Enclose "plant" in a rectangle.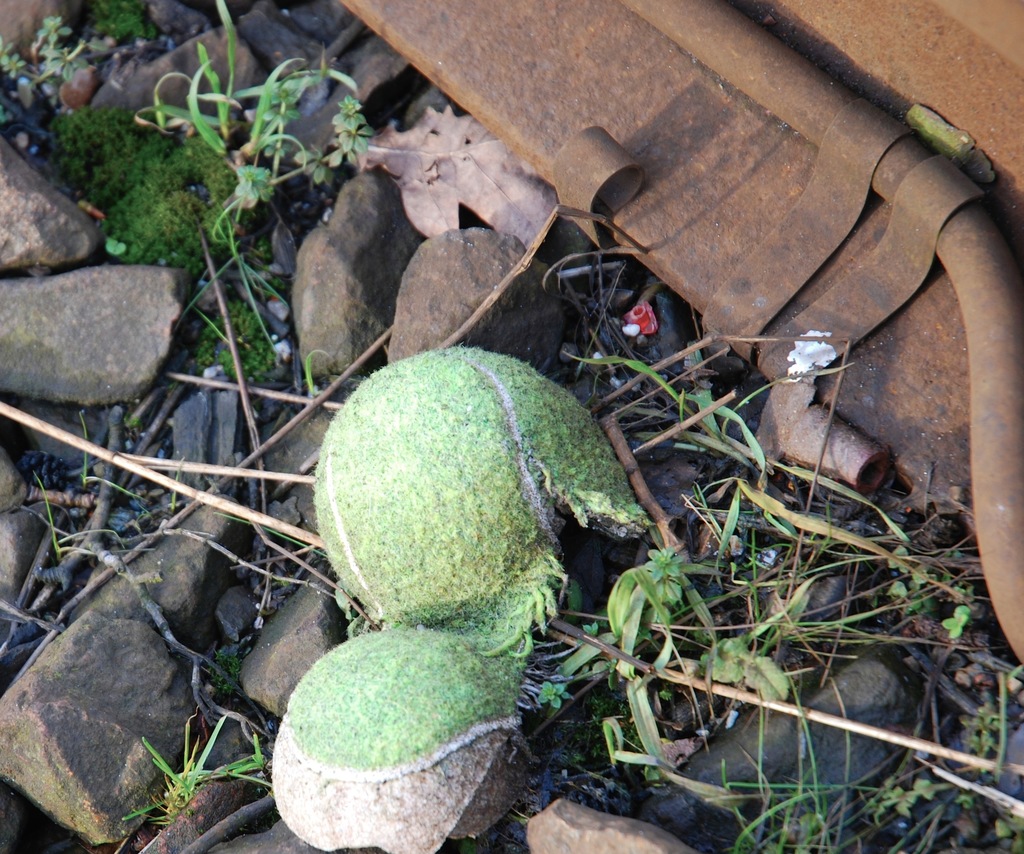
pyautogui.locateOnScreen(120, 704, 274, 827).
